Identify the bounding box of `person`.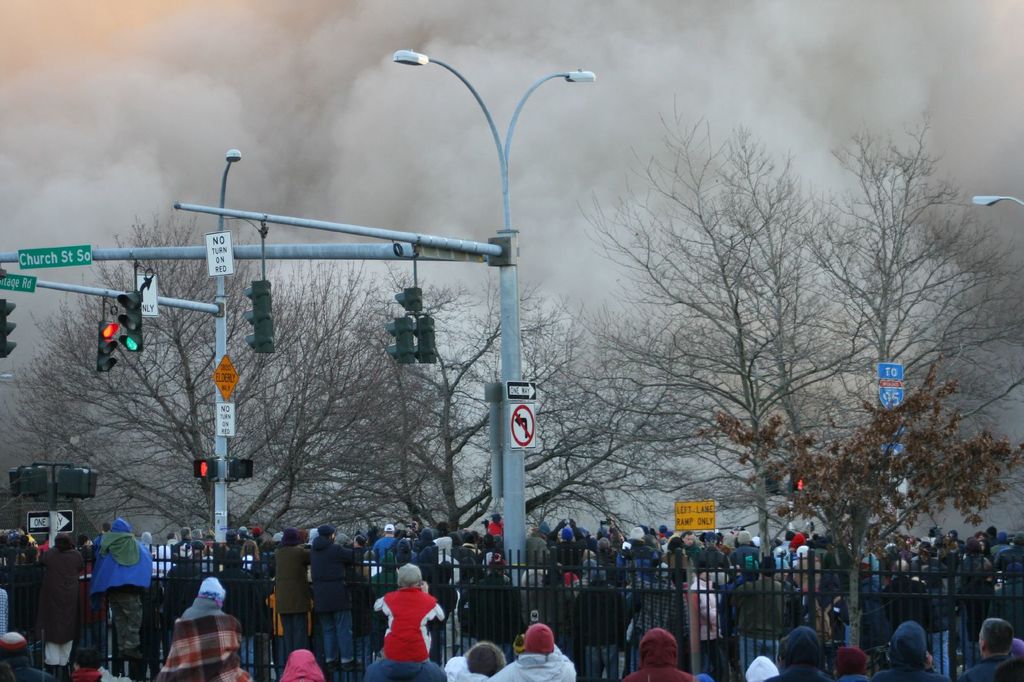
89, 510, 148, 658.
